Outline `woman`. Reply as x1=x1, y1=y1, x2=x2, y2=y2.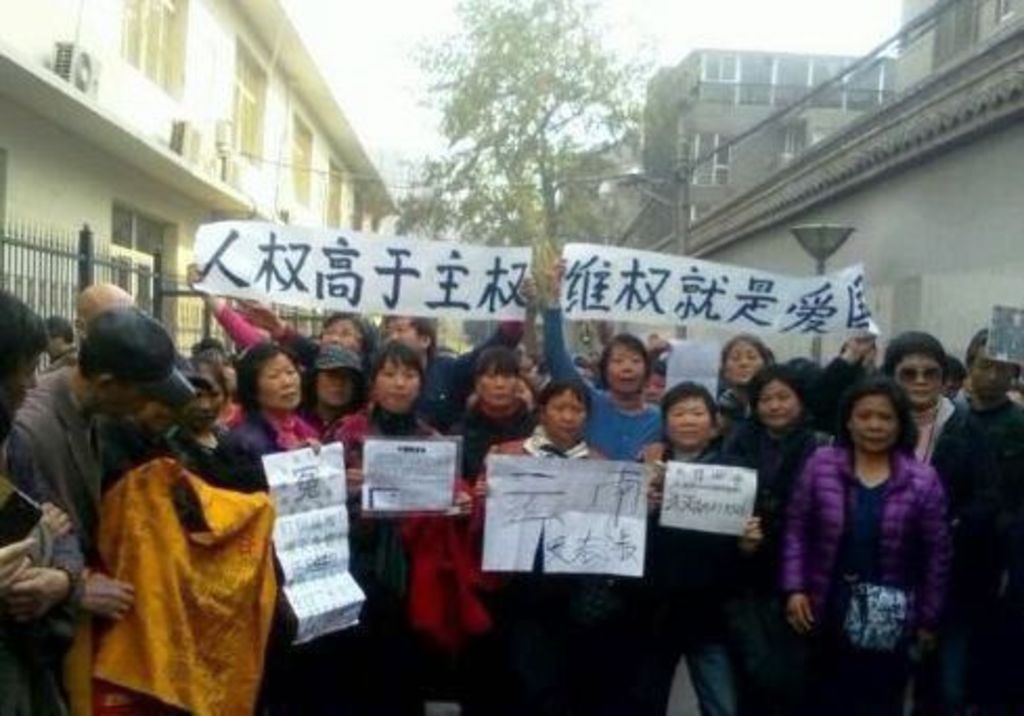
x1=191, y1=266, x2=375, y2=371.
